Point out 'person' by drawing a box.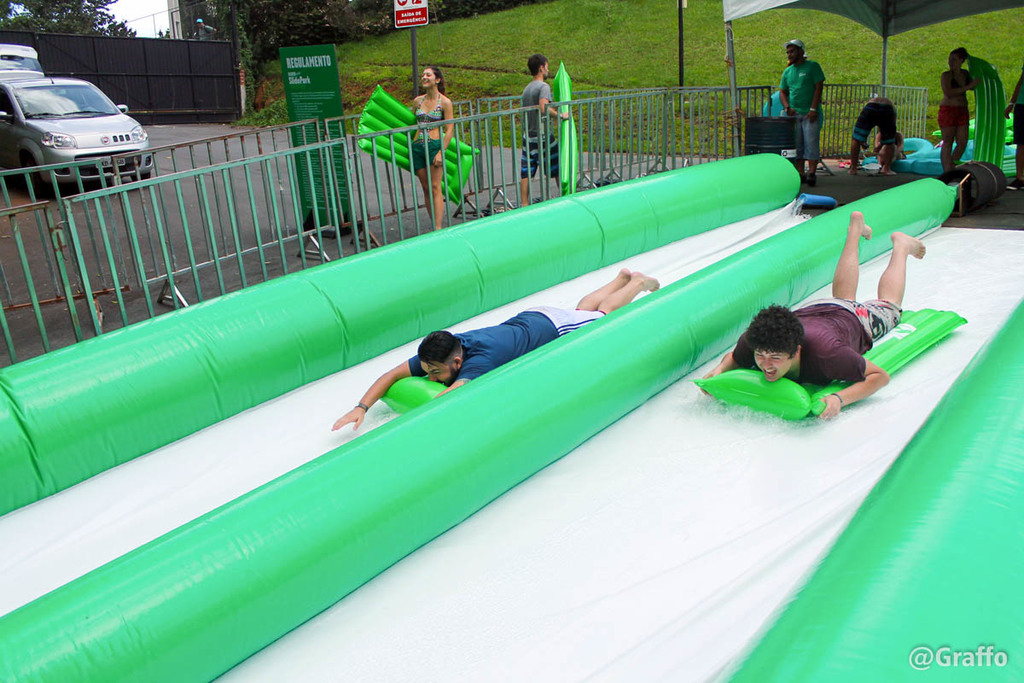
[left=325, top=261, right=664, bottom=427].
